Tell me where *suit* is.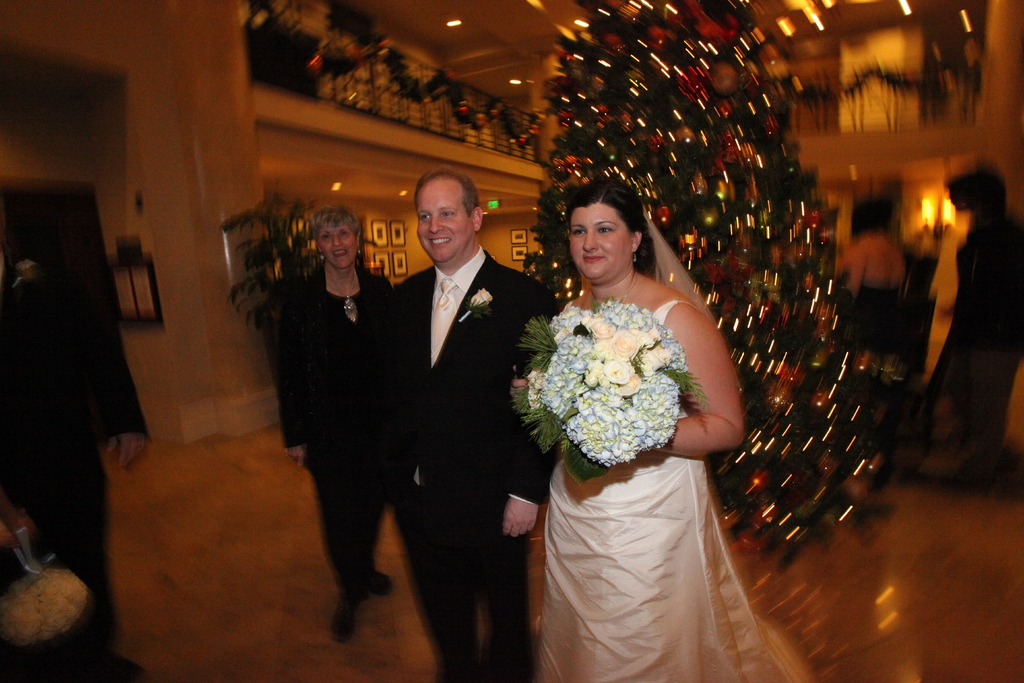
*suit* is at left=376, top=165, right=545, bottom=662.
